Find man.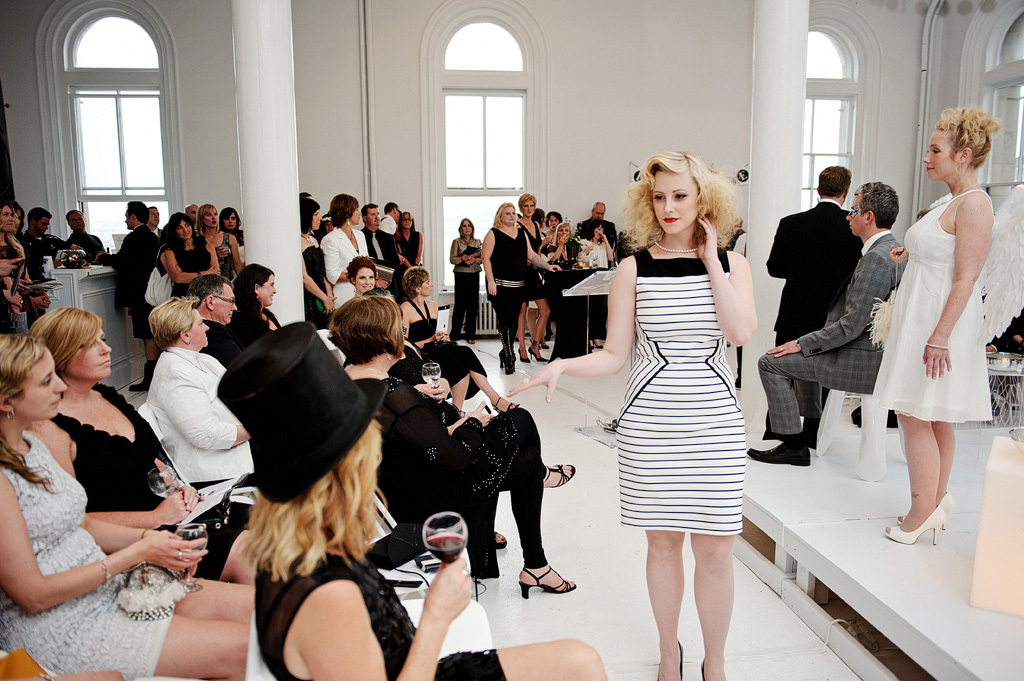
576,197,618,247.
